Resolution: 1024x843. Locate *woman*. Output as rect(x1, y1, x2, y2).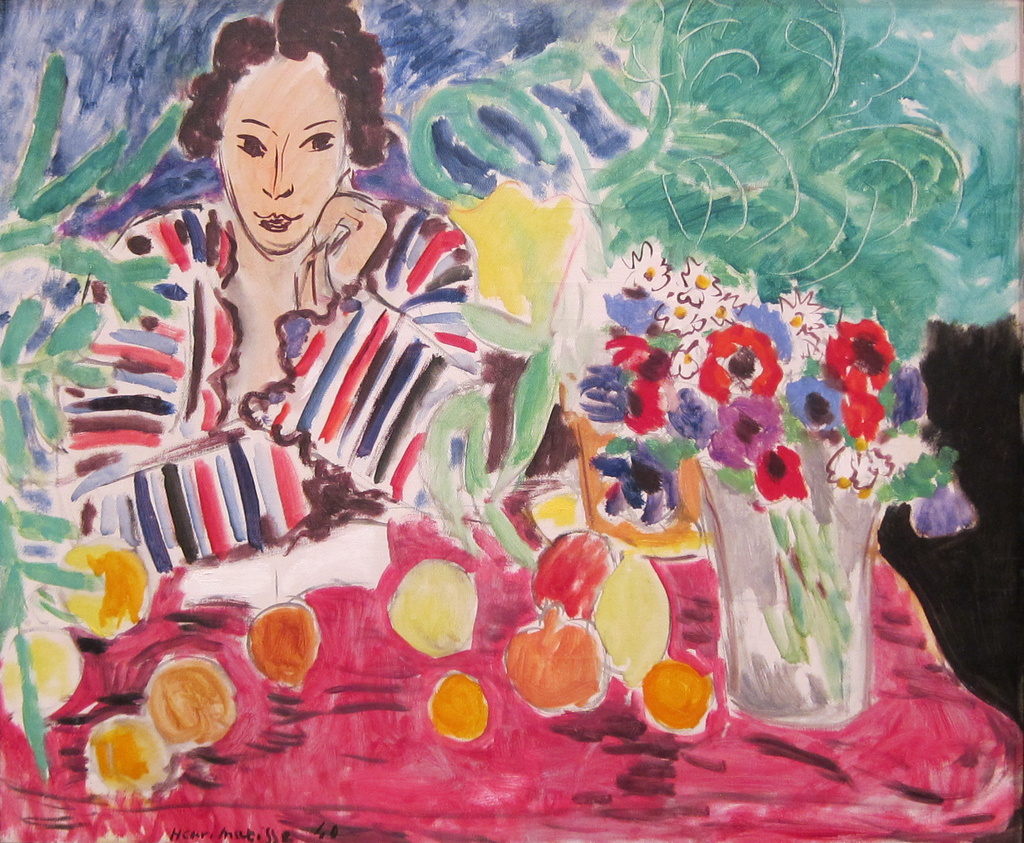
rect(67, 21, 488, 626).
